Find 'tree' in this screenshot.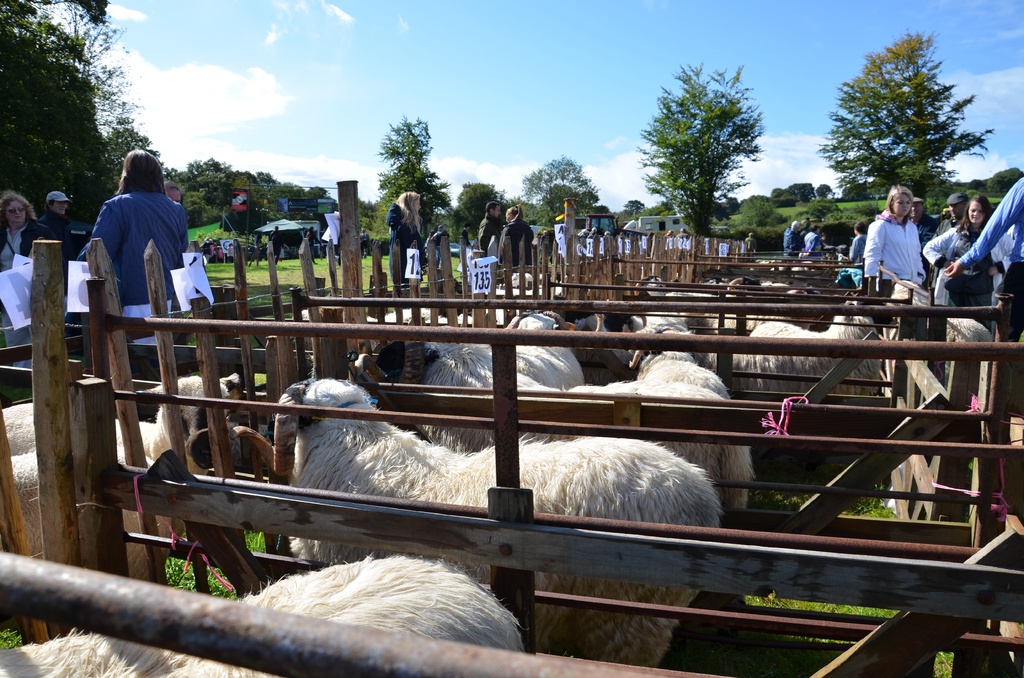
The bounding box for 'tree' is 641:60:778:242.
